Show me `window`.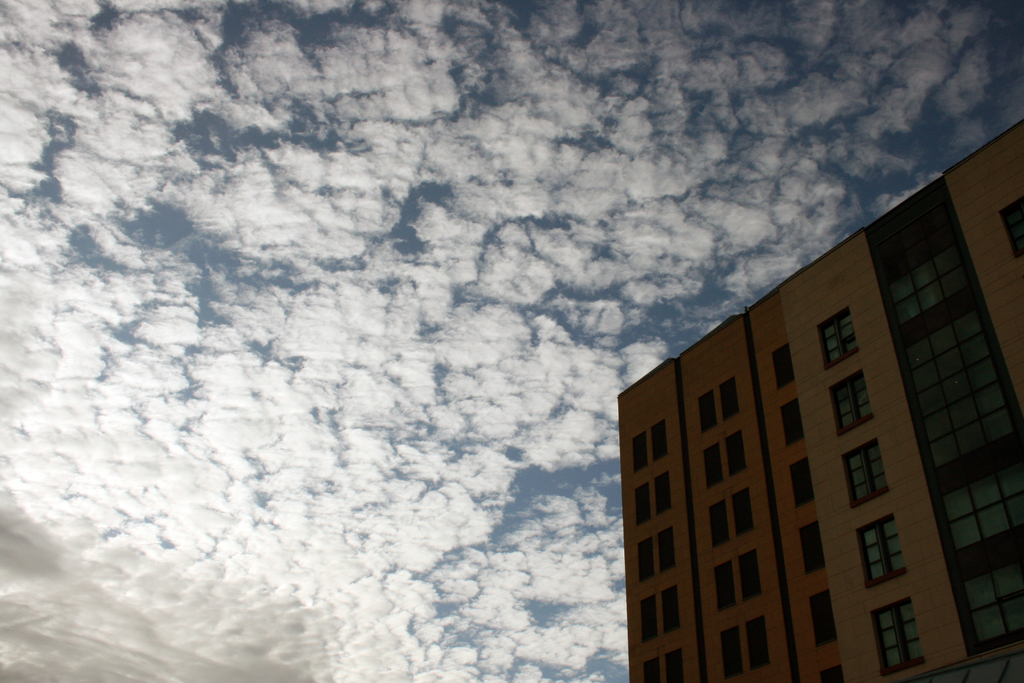
`window` is here: (left=797, top=526, right=826, bottom=574).
